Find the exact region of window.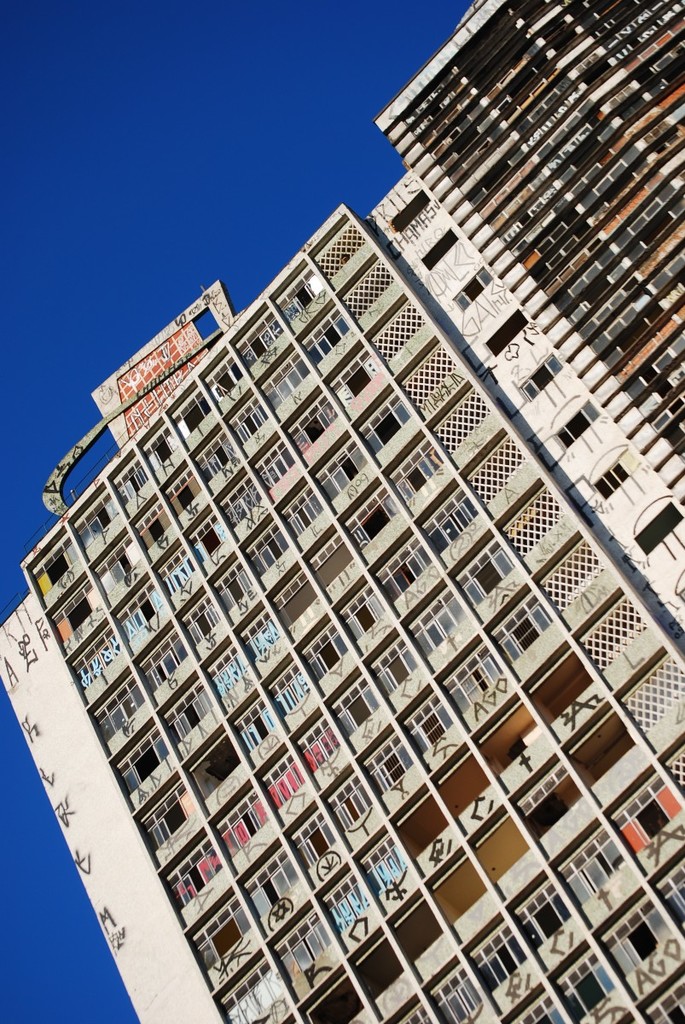
Exact region: {"left": 287, "top": 397, "right": 340, "bottom": 460}.
